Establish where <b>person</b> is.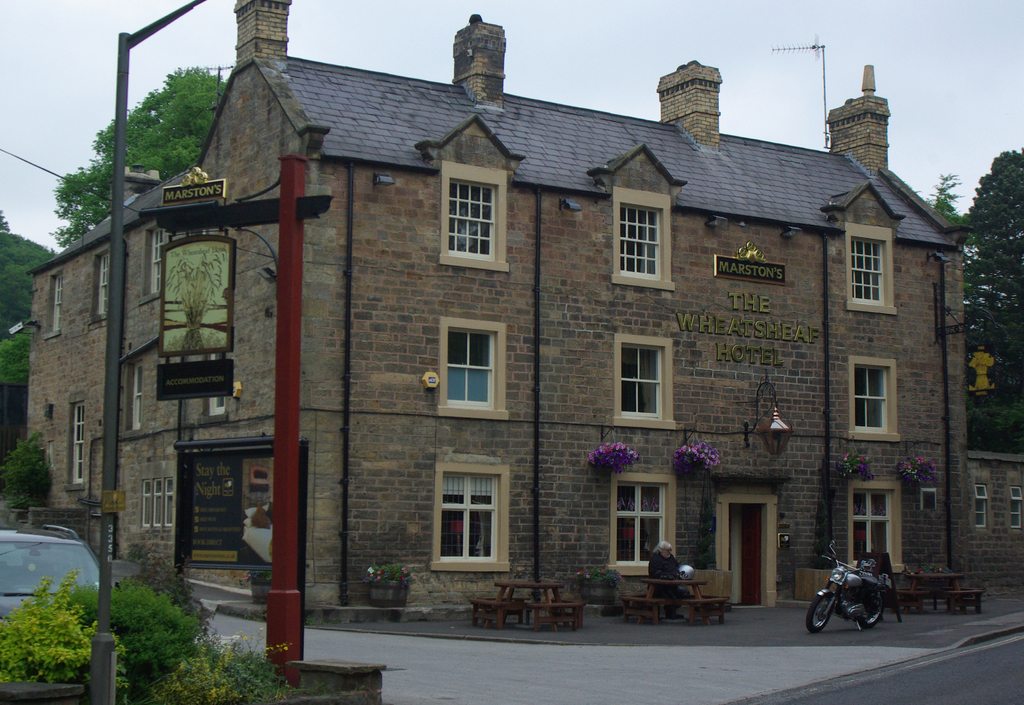
Established at bbox=[649, 542, 689, 619].
